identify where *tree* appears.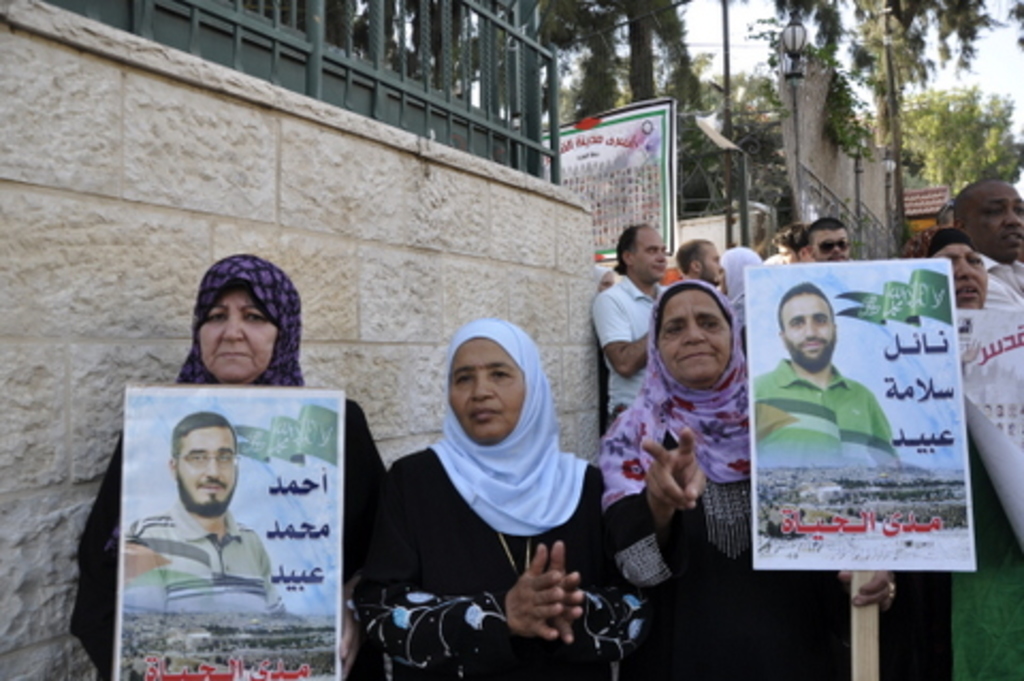
Appears at <region>847, 0, 1007, 250</region>.
